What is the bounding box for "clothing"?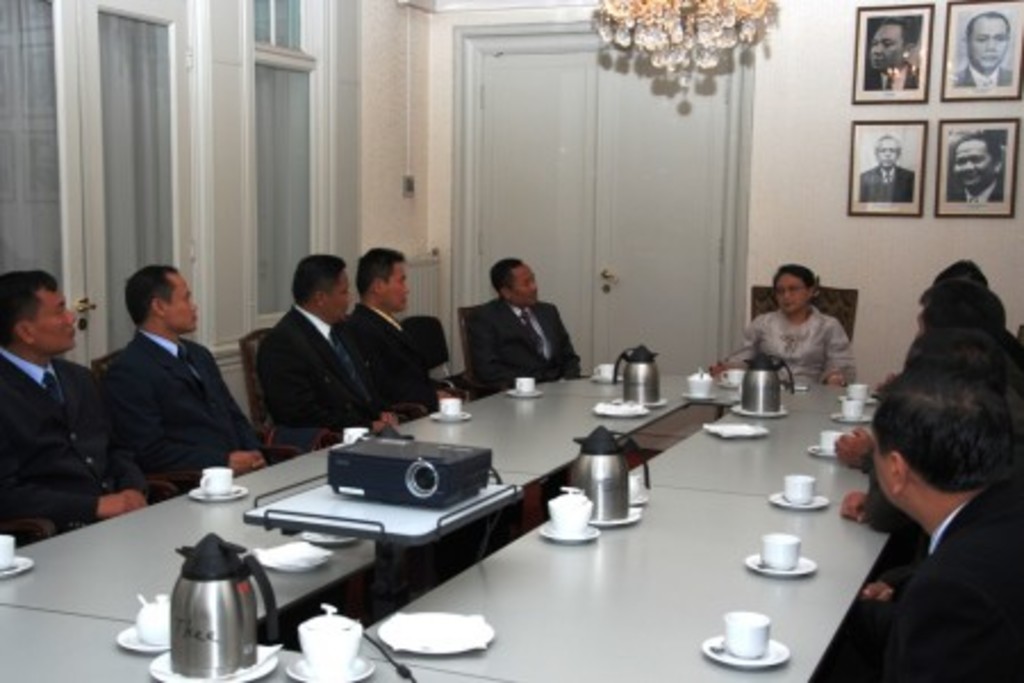
96/321/269/467.
